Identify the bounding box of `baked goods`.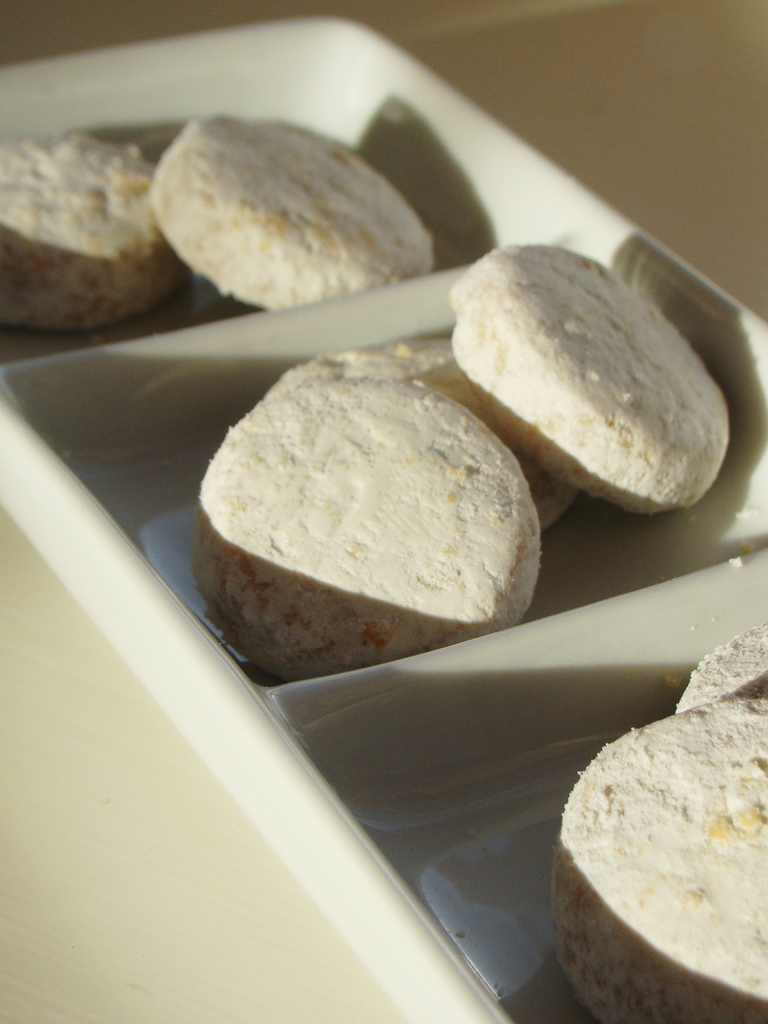
pyautogui.locateOnScreen(548, 697, 767, 1023).
